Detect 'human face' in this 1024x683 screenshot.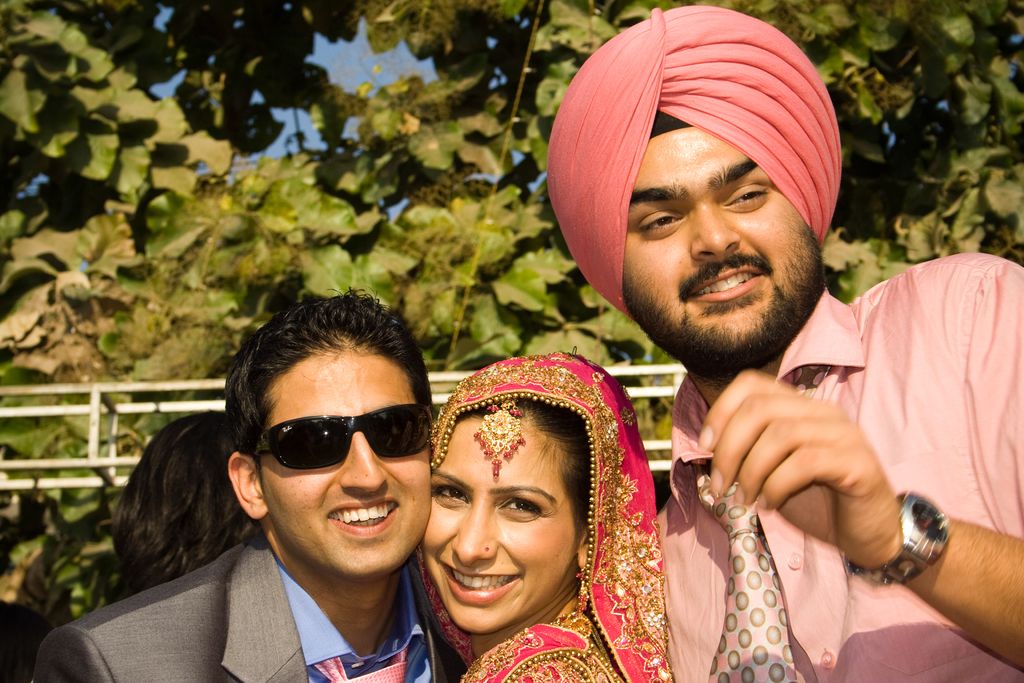
Detection: <bbox>422, 411, 576, 629</bbox>.
